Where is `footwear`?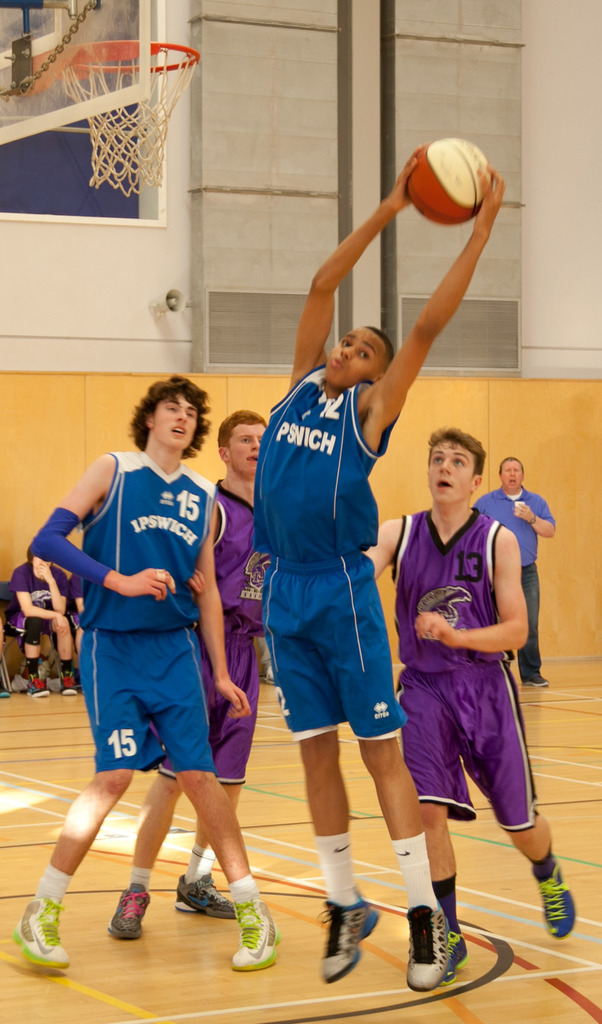
(left=321, top=889, right=381, bottom=986).
